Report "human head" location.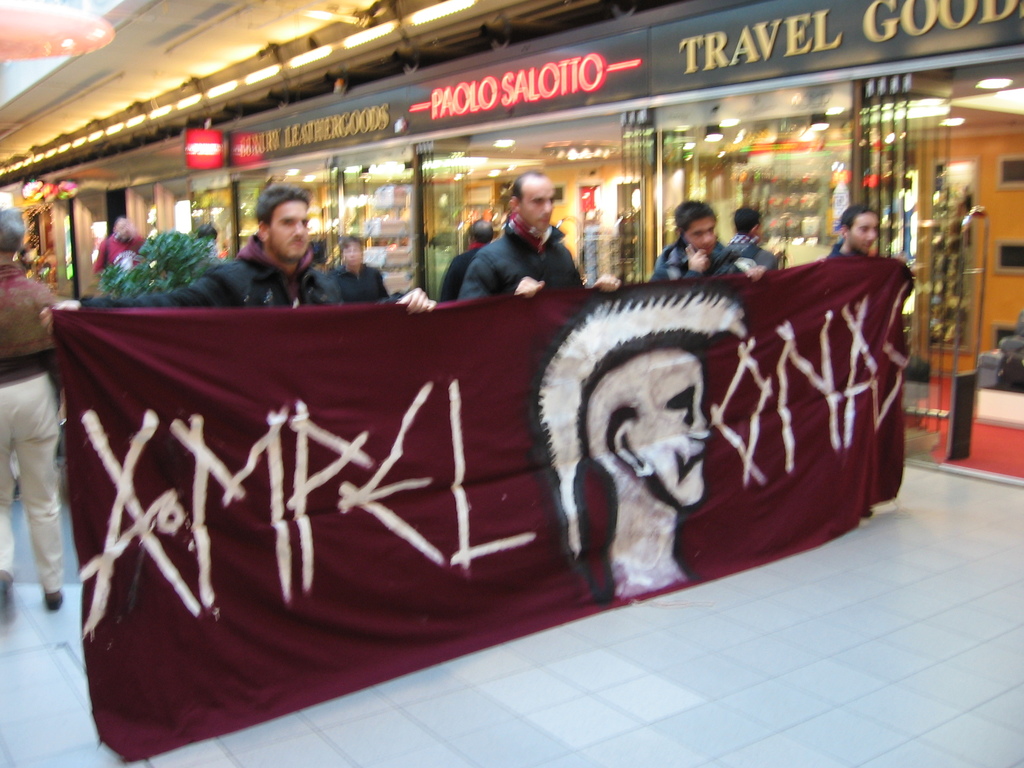
Report: 0 206 26 258.
